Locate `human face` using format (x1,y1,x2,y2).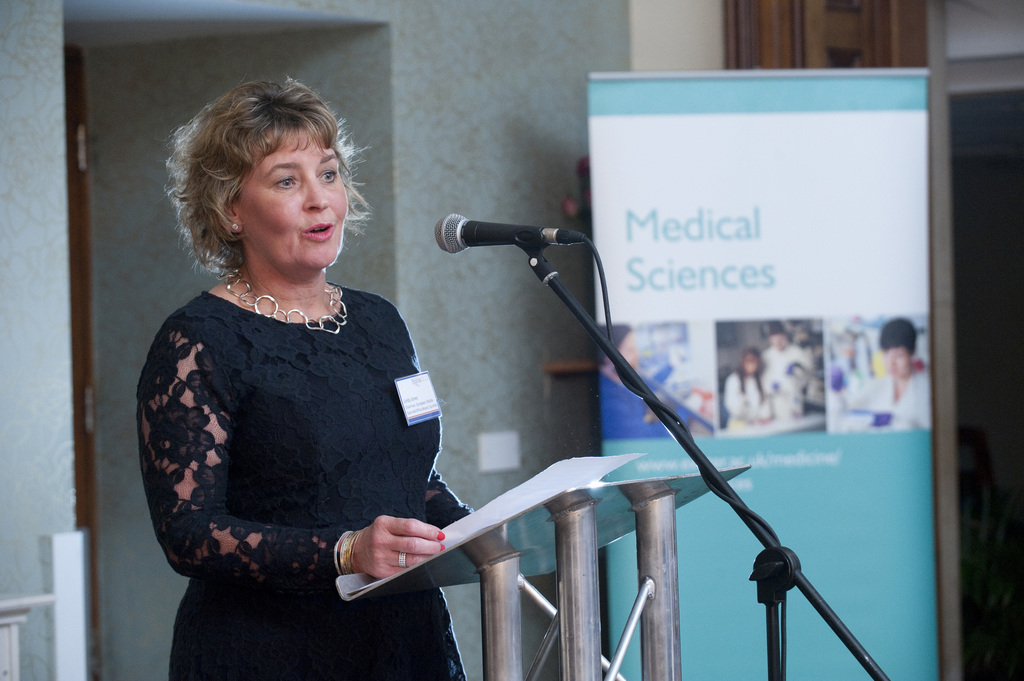
(238,129,352,269).
